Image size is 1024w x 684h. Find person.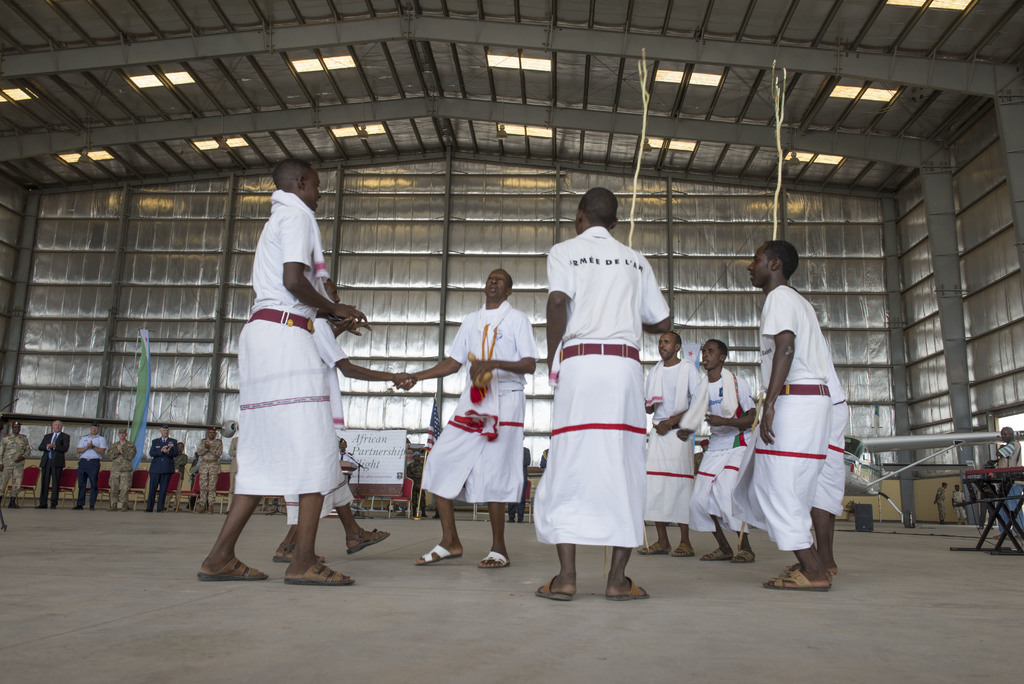
950/479/971/525.
